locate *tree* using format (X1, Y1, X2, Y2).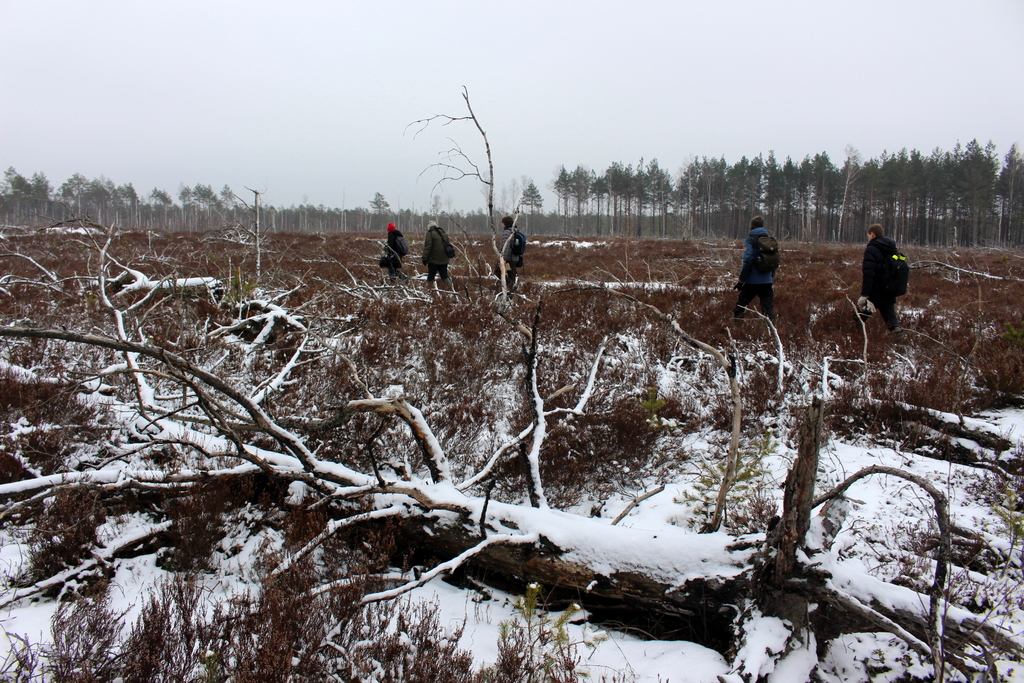
(519, 183, 544, 232).
